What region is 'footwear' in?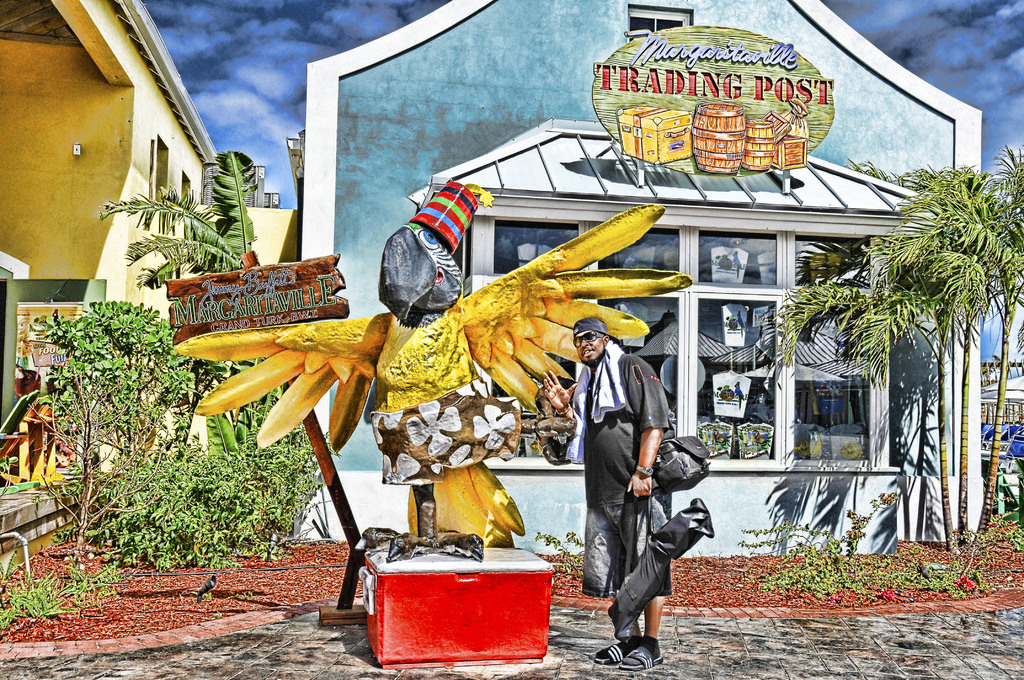
locate(594, 632, 641, 666).
